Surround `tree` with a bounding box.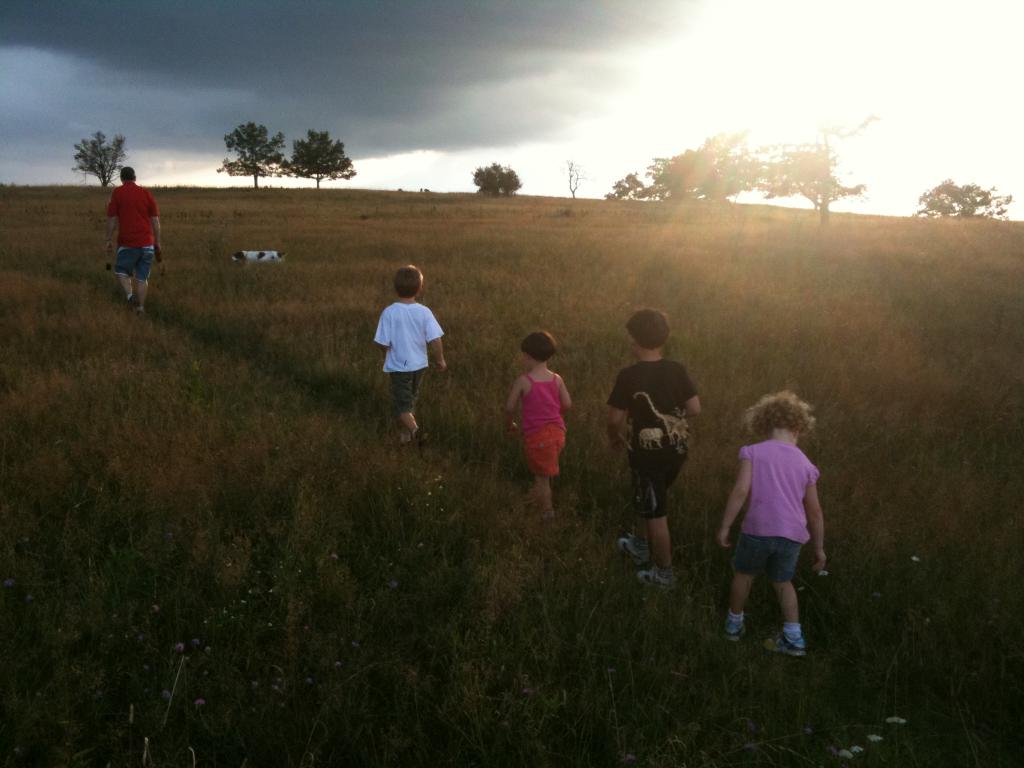
Rect(607, 135, 765, 208).
